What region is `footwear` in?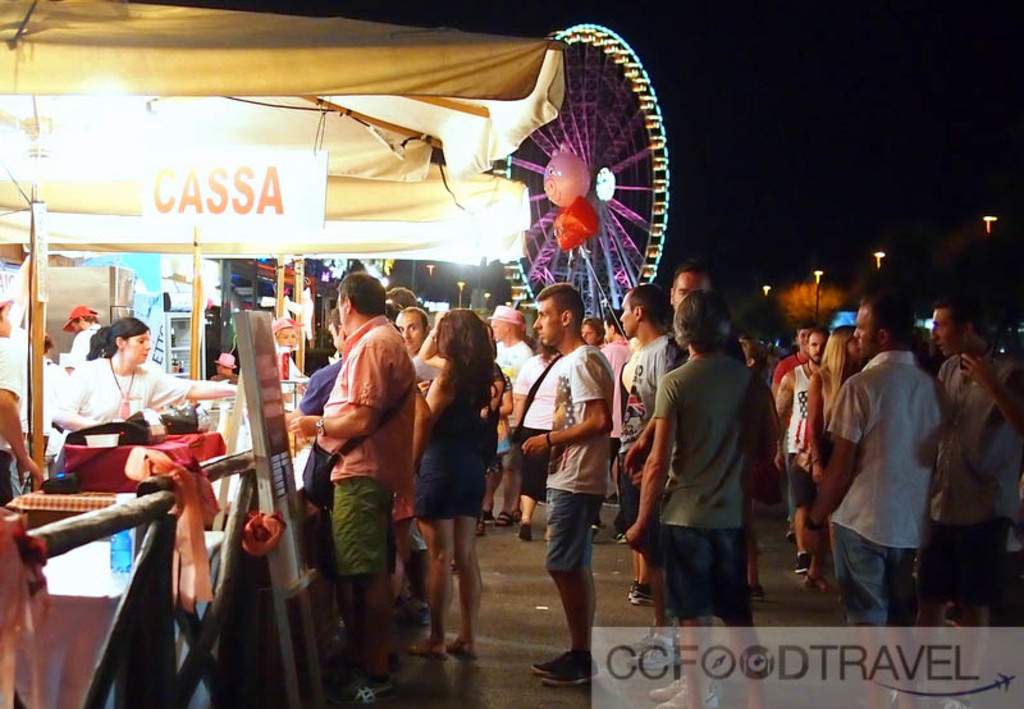
<region>790, 548, 809, 575</region>.
